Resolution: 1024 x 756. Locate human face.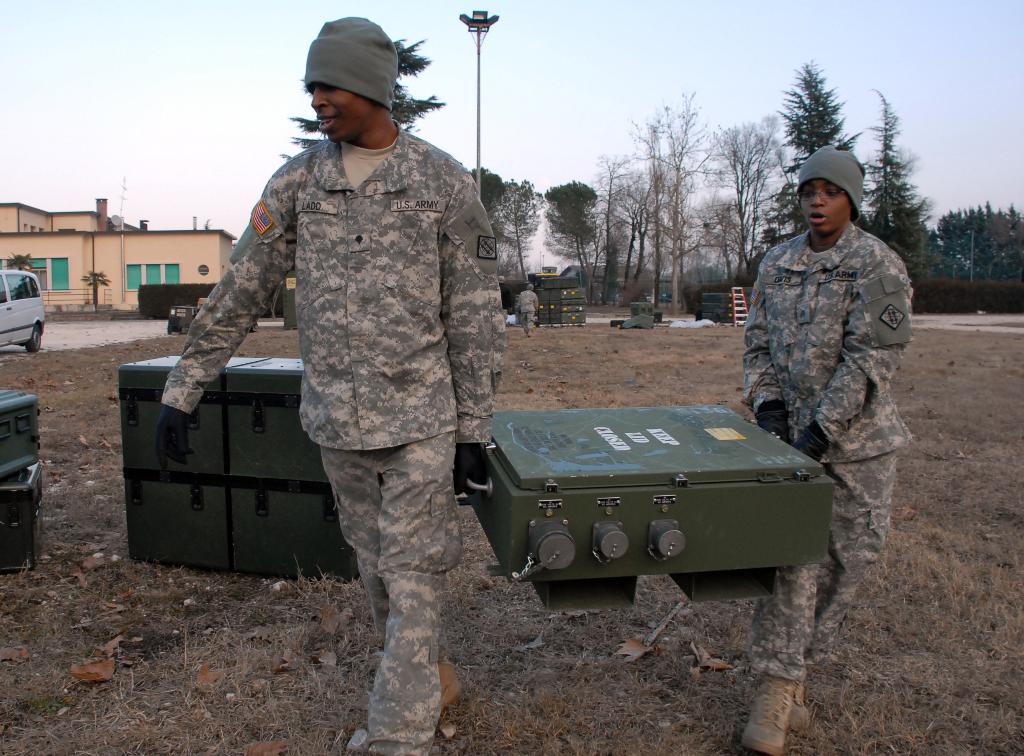
803, 178, 852, 237.
